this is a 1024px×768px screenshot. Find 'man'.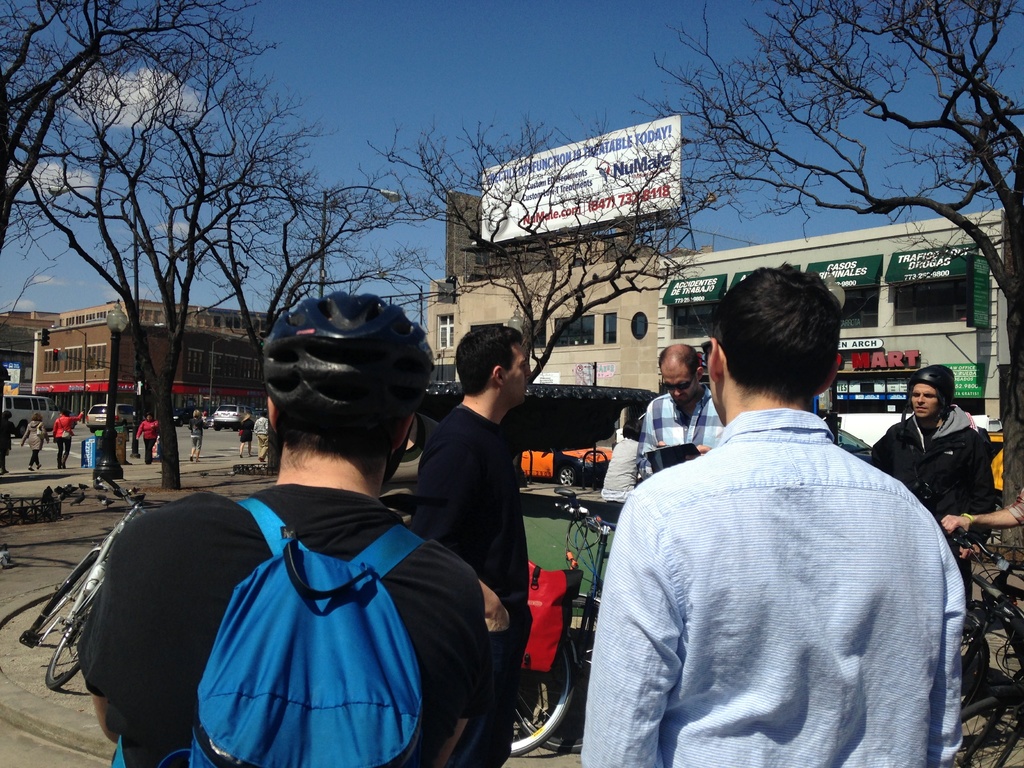
Bounding box: {"left": 595, "top": 278, "right": 968, "bottom": 765}.
